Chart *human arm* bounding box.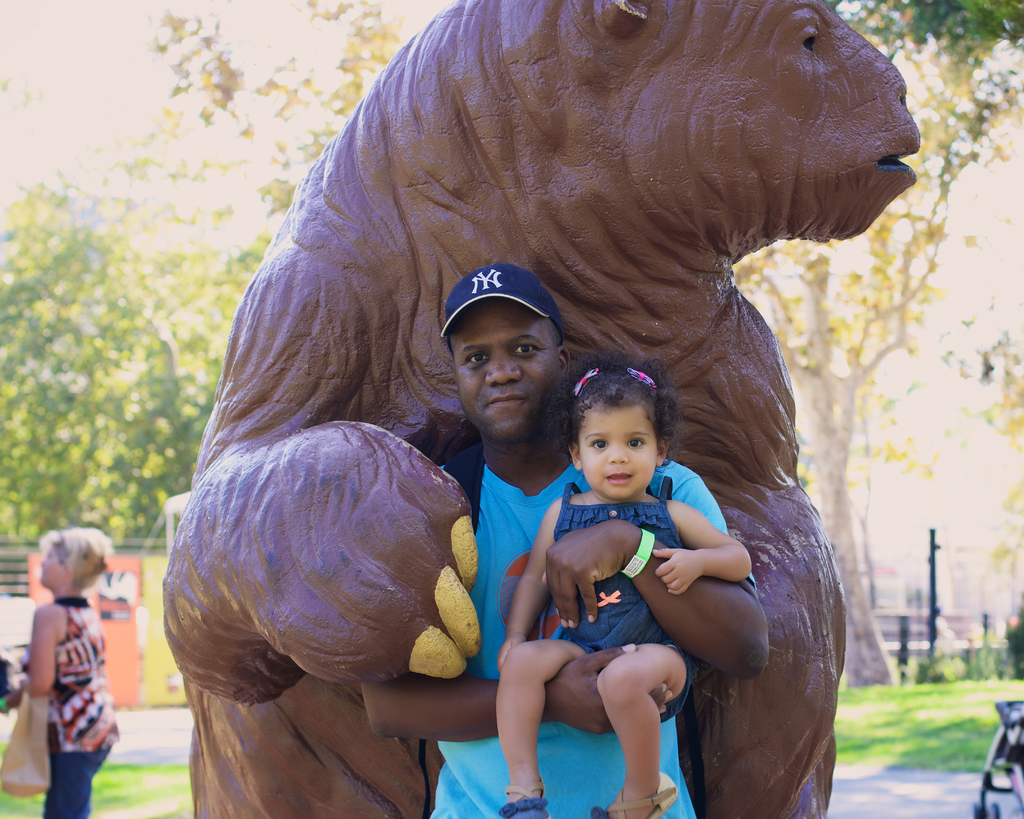
Charted: [left=493, top=498, right=563, bottom=674].
